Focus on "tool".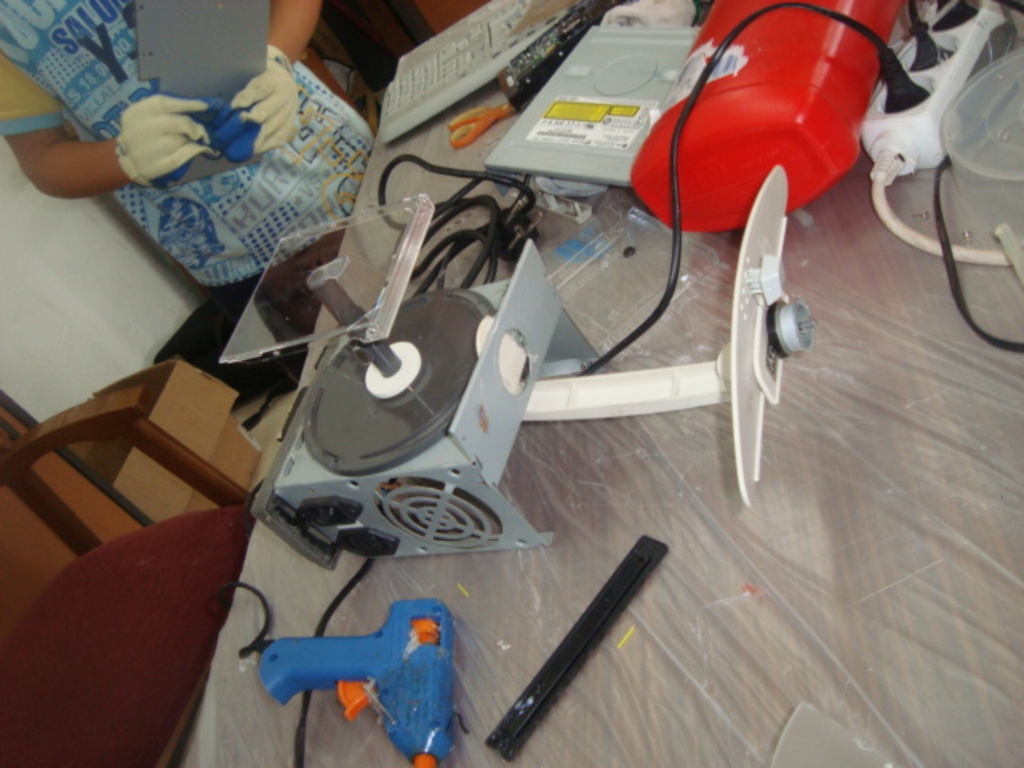
Focused at x1=251 y1=594 x2=448 y2=766.
